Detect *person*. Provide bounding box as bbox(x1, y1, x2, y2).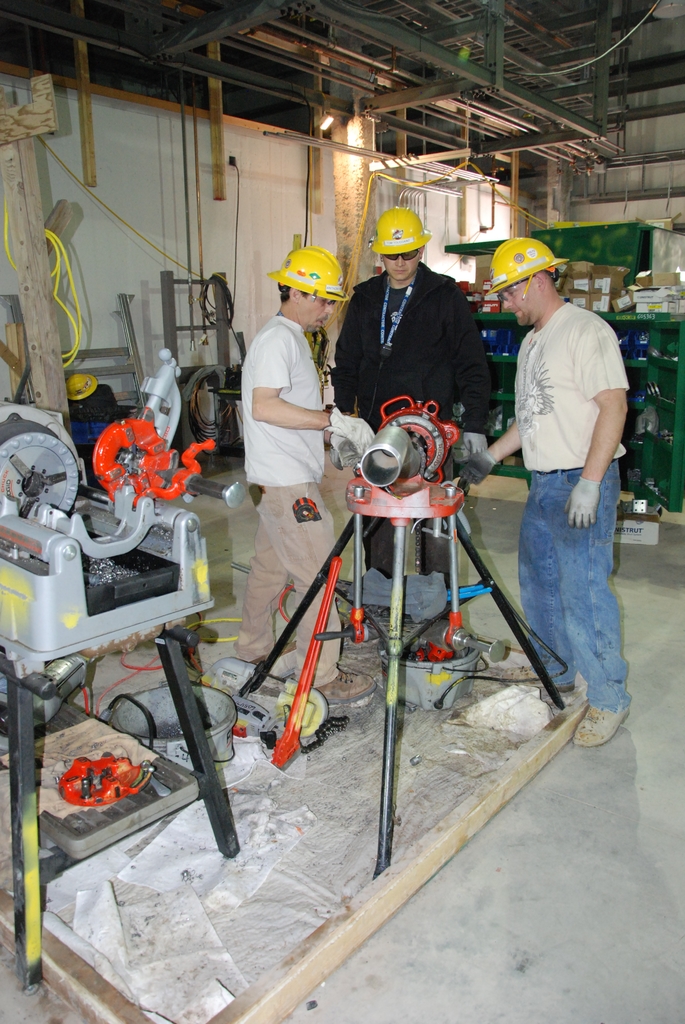
bbox(331, 209, 497, 594).
